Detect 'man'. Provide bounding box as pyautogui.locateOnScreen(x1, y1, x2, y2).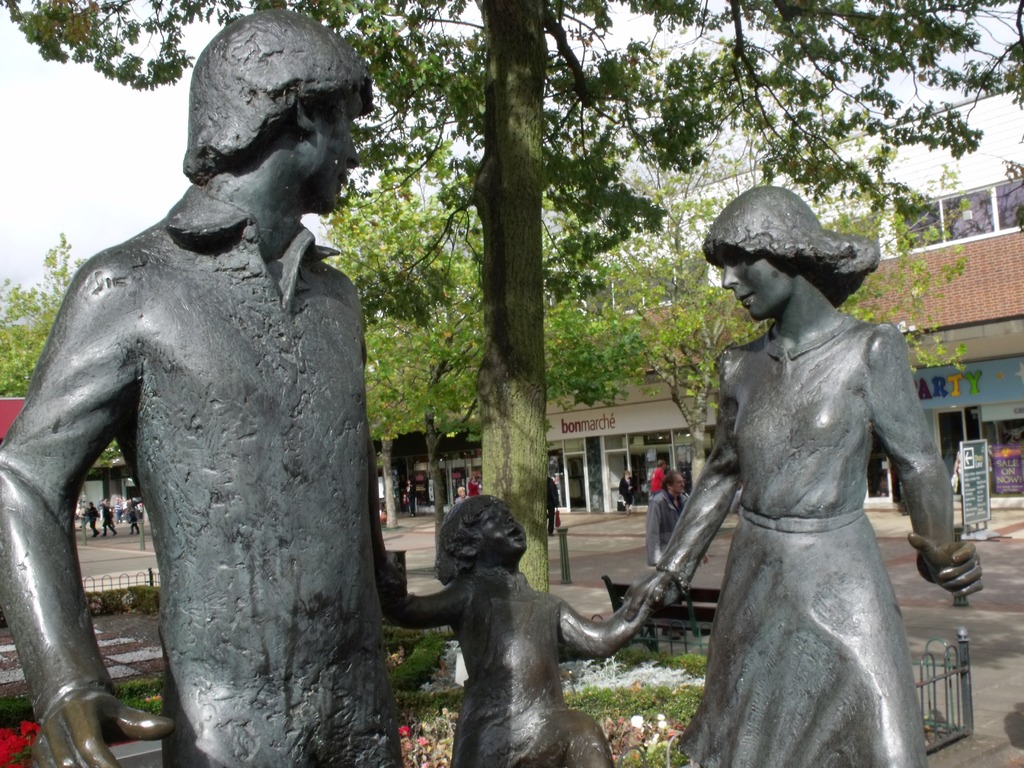
pyautogui.locateOnScreen(643, 466, 717, 582).
